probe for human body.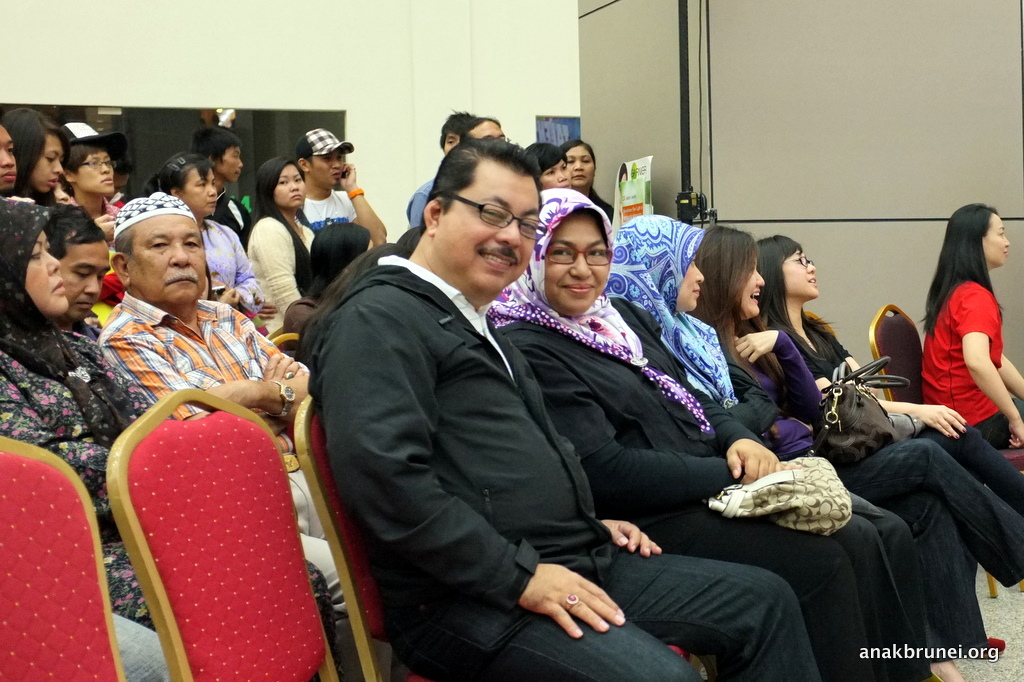
Probe result: x1=408 y1=107 x2=479 y2=229.
